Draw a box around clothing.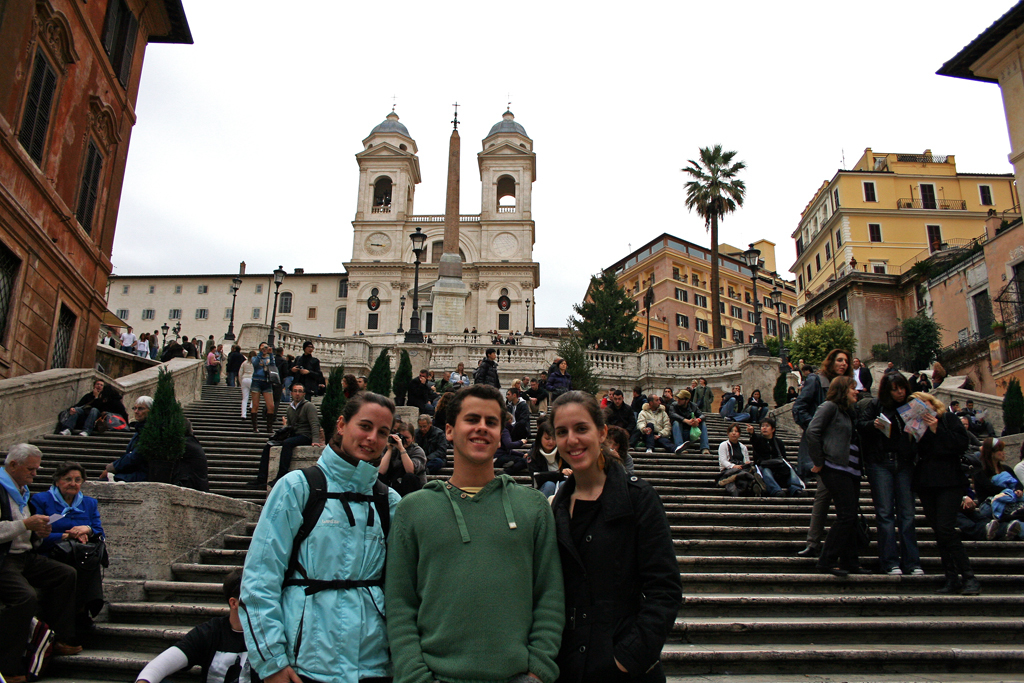
(36,485,108,645).
